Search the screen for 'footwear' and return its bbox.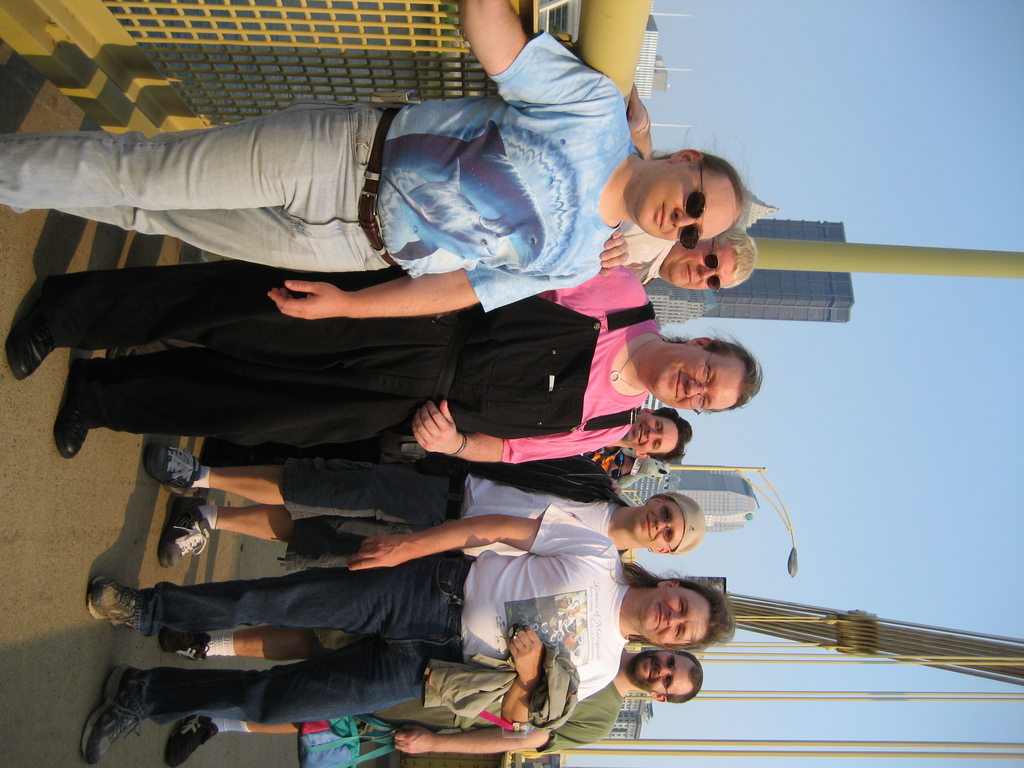
Found: [161,525,212,564].
